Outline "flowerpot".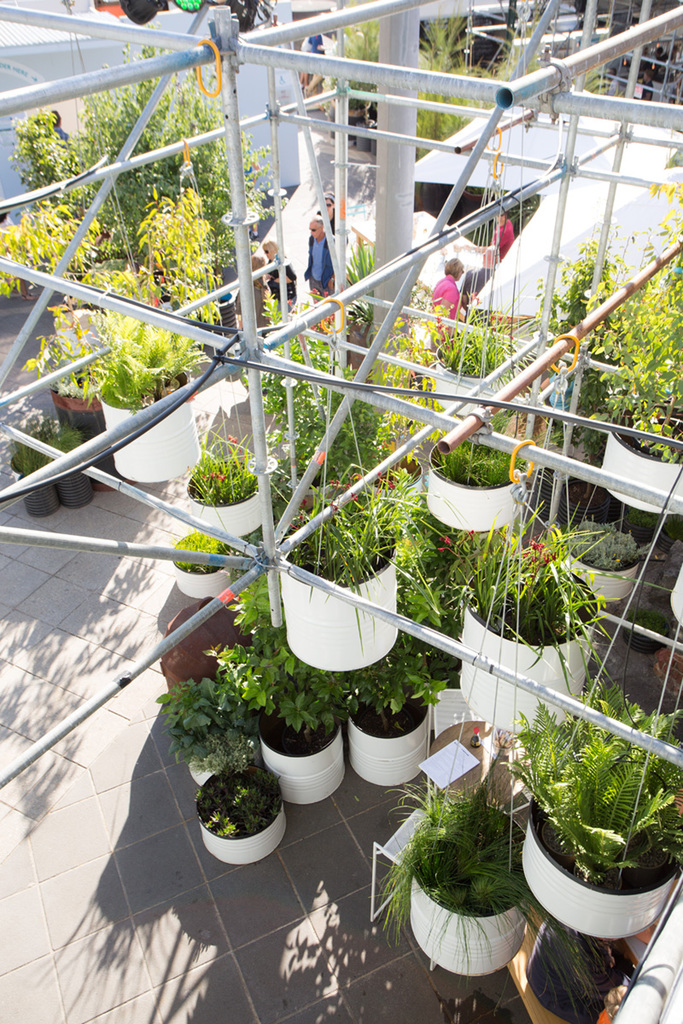
Outline: (407, 868, 523, 975).
